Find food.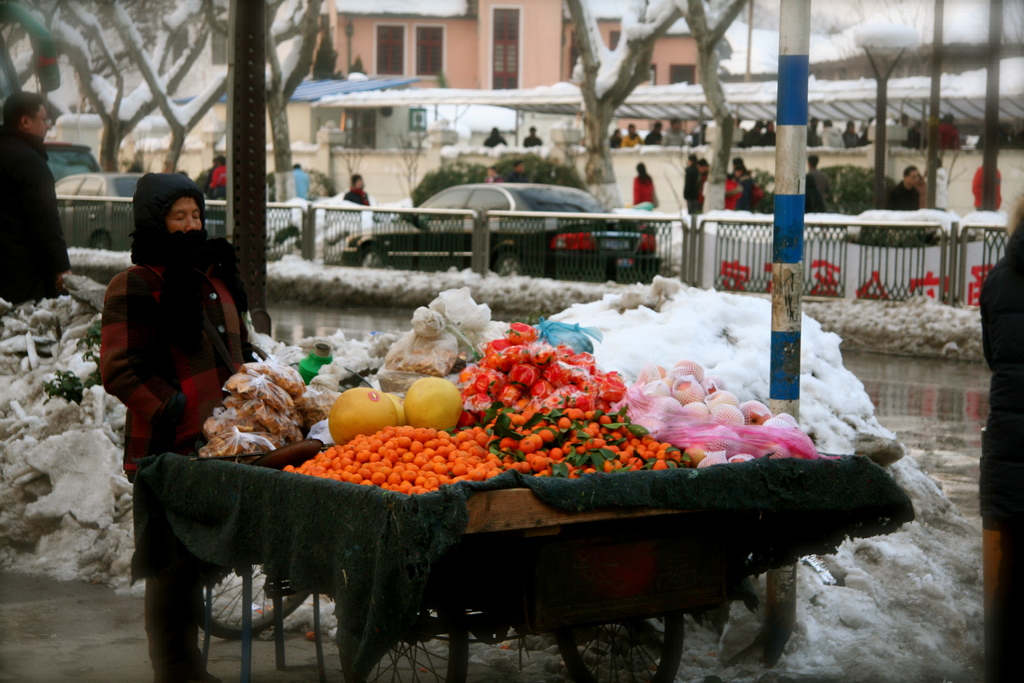
left=211, top=363, right=315, bottom=470.
